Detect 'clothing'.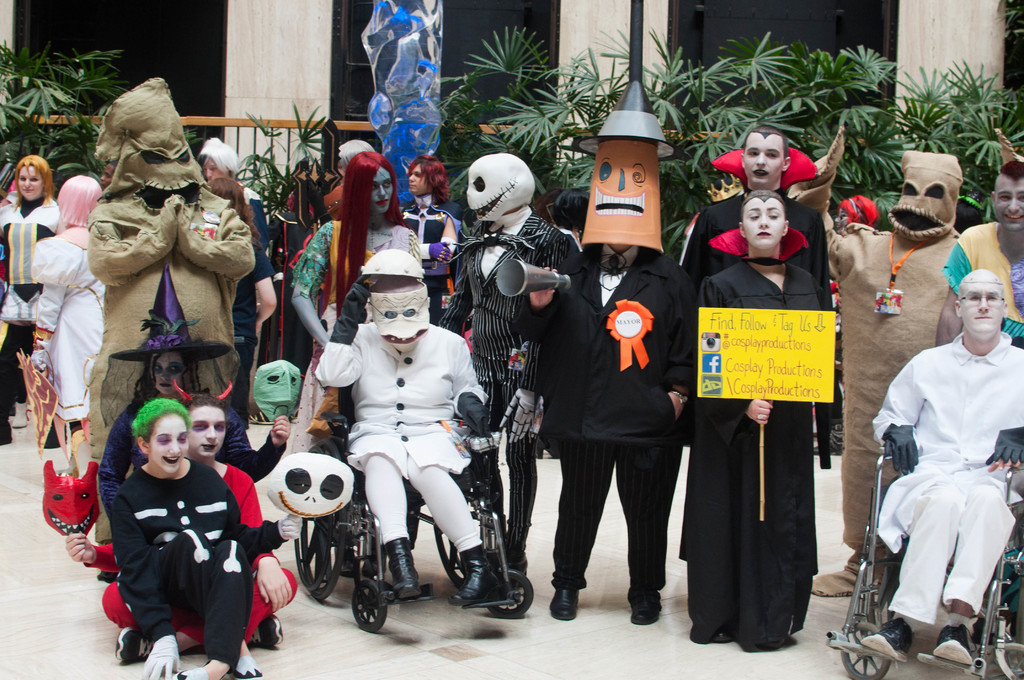
Detected at bbox(398, 197, 459, 317).
